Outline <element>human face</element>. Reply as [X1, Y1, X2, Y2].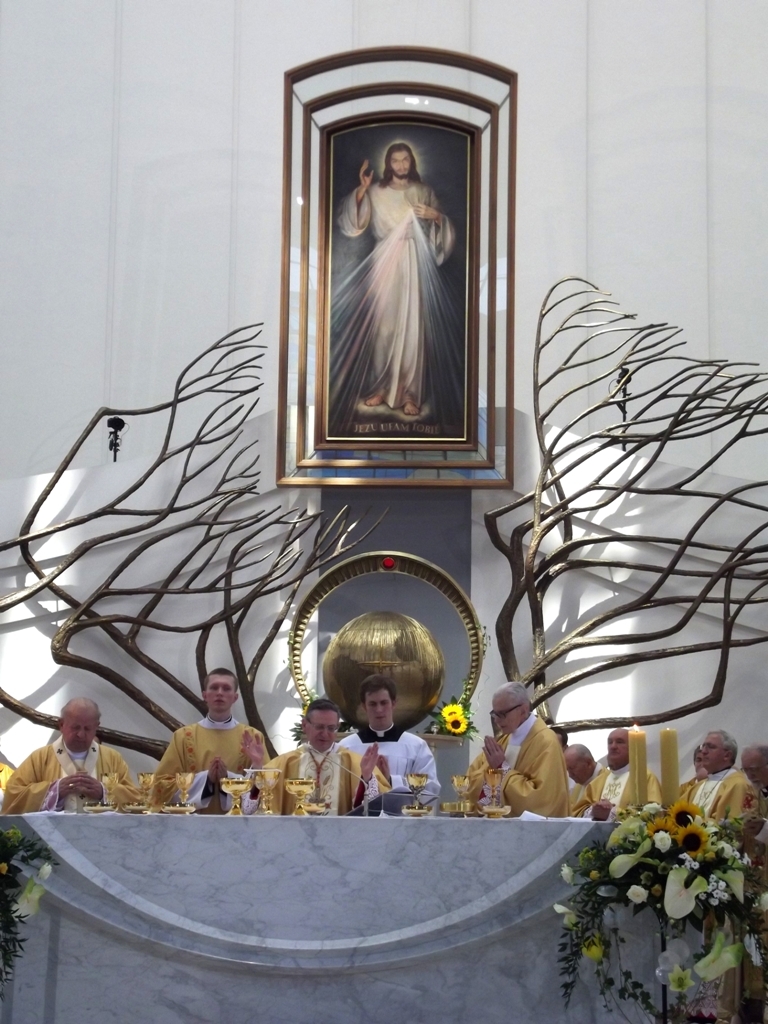
[695, 735, 725, 762].
